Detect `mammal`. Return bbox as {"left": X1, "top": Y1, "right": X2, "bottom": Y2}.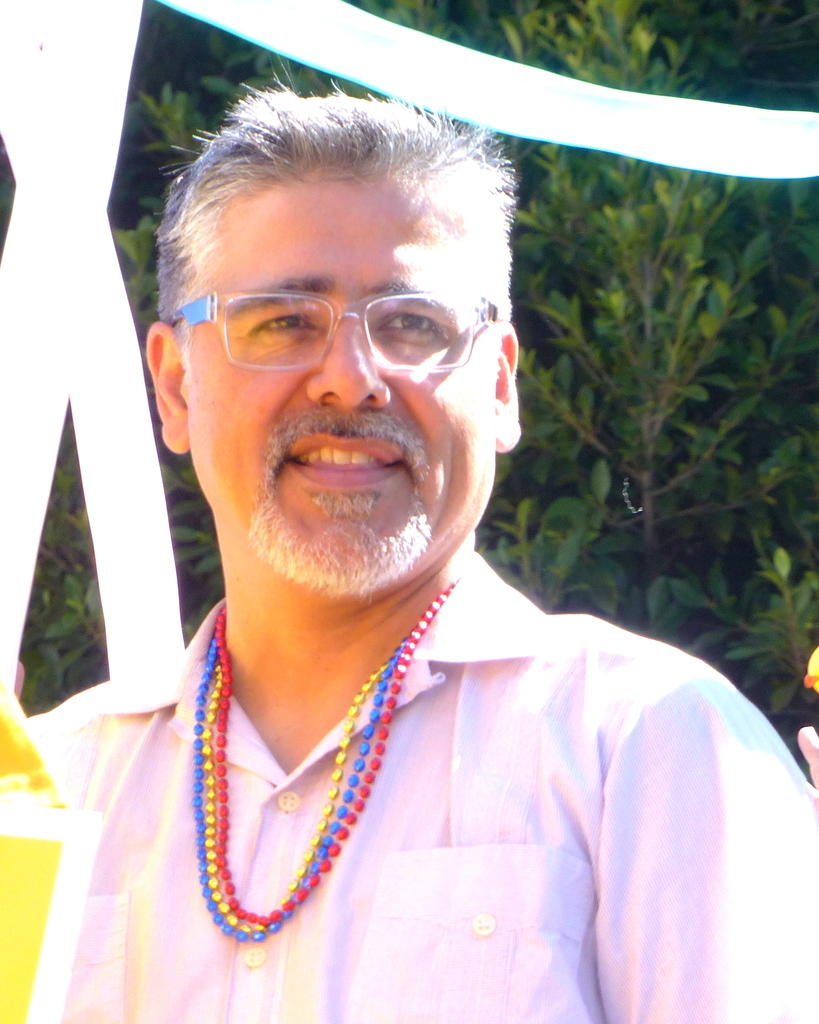
{"left": 35, "top": 63, "right": 818, "bottom": 1014}.
